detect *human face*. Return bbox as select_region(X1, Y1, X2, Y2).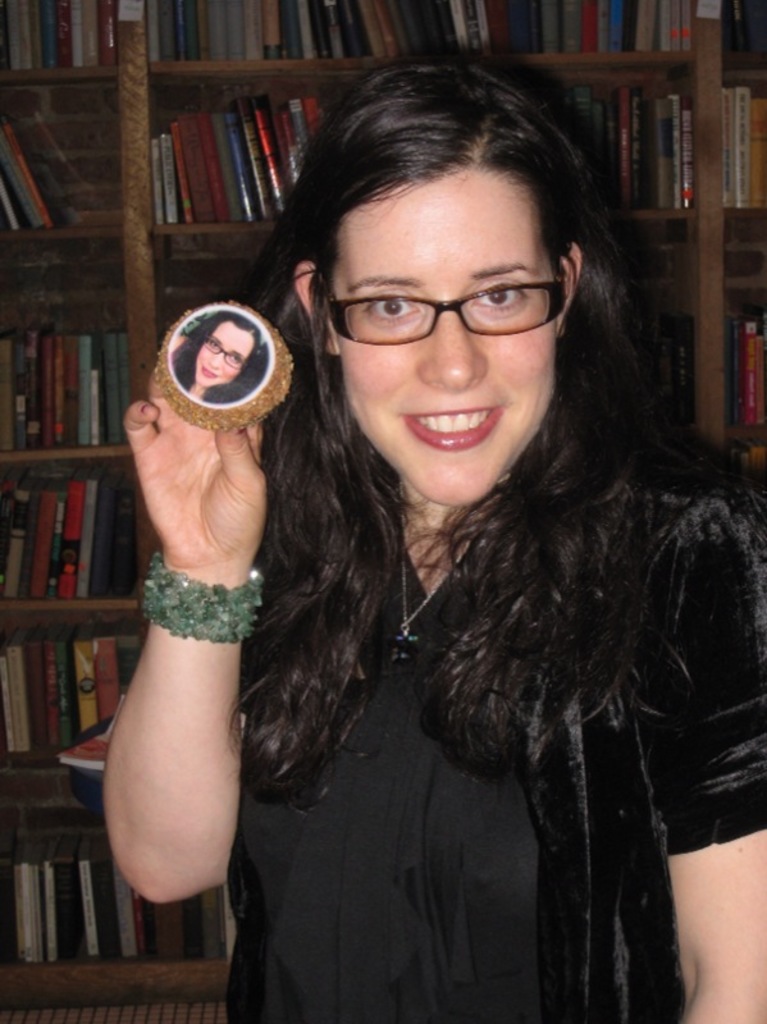
select_region(193, 321, 252, 389).
